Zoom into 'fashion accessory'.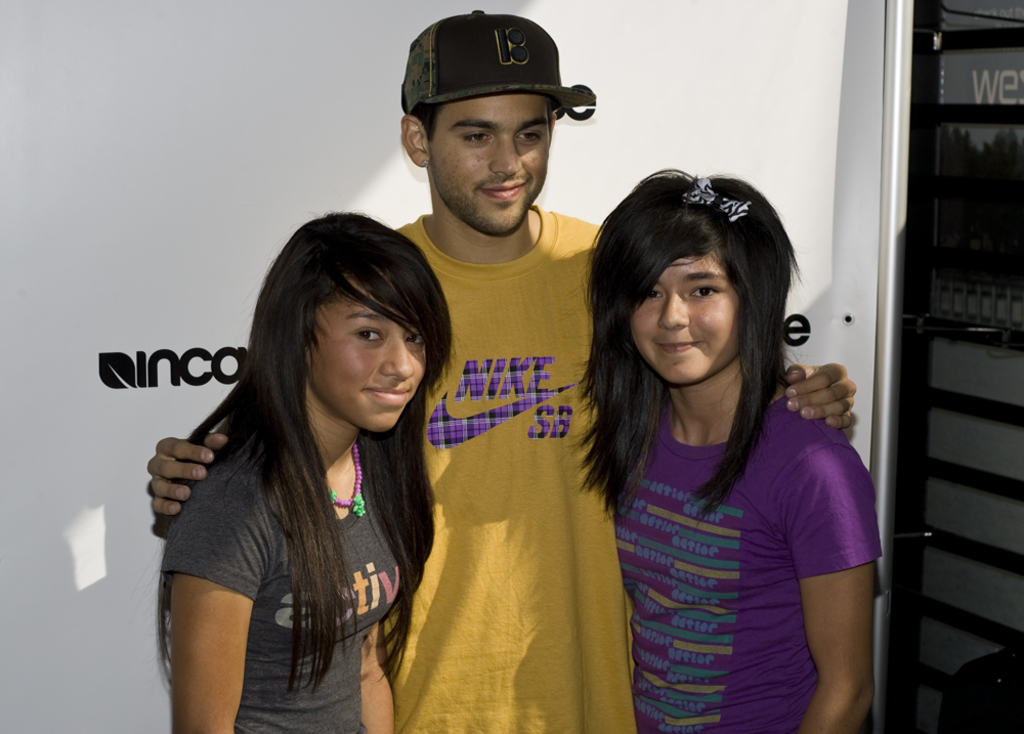
Zoom target: BBox(330, 442, 365, 522).
